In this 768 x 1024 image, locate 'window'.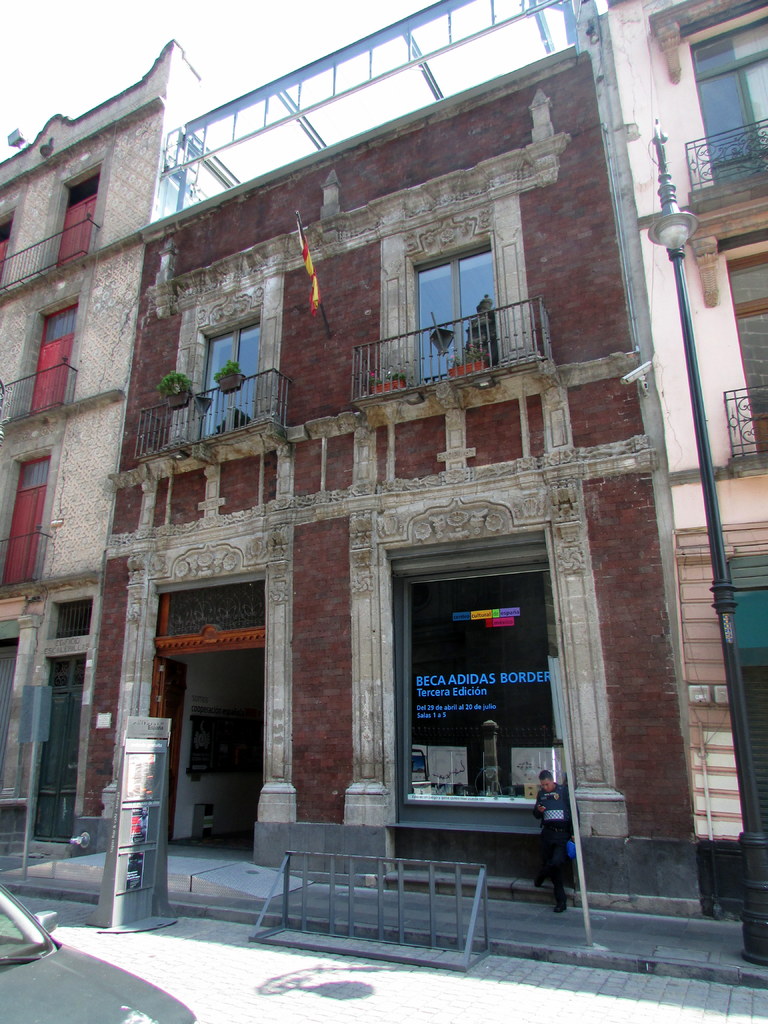
Bounding box: 163, 574, 268, 636.
